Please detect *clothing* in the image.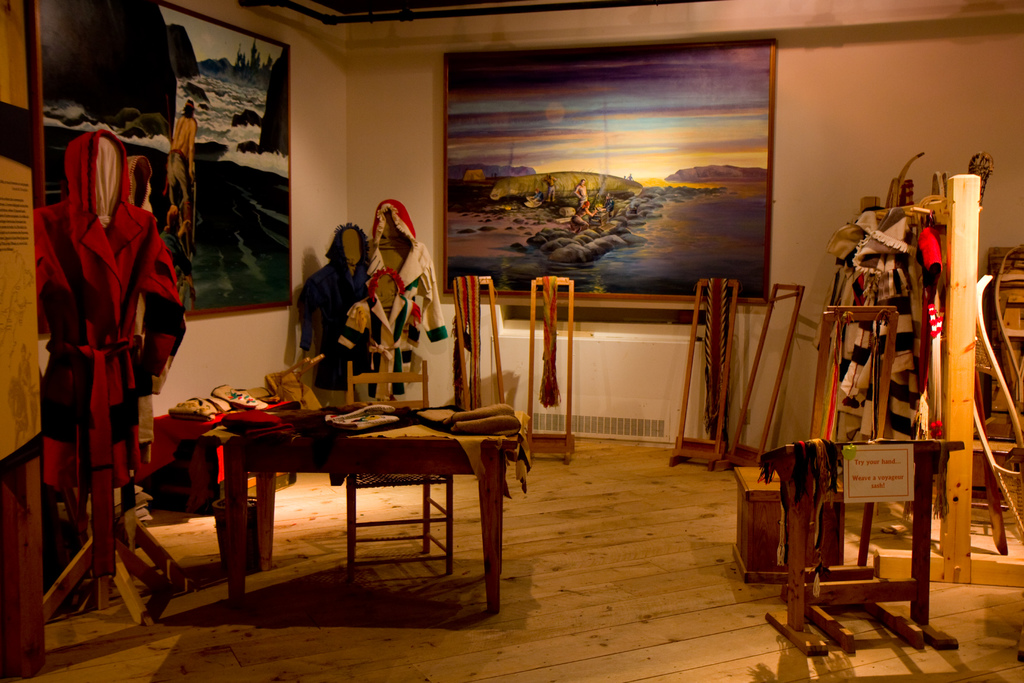
<bbox>604, 199, 615, 213</bbox>.
